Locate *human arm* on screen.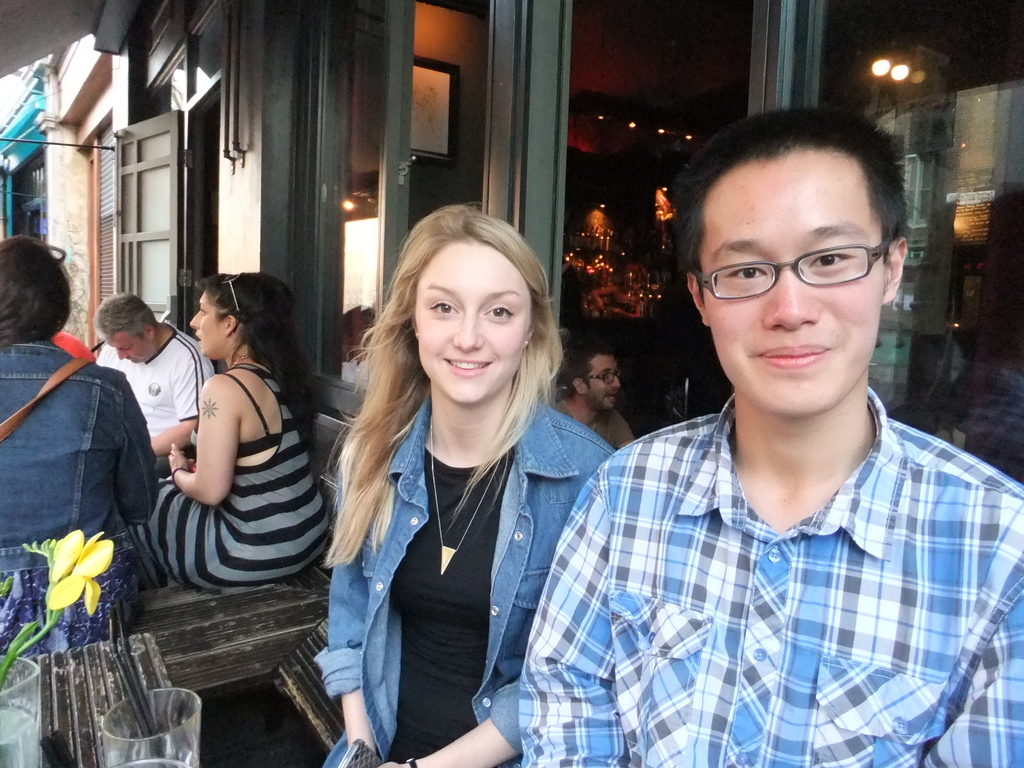
On screen at <region>321, 452, 409, 767</region>.
